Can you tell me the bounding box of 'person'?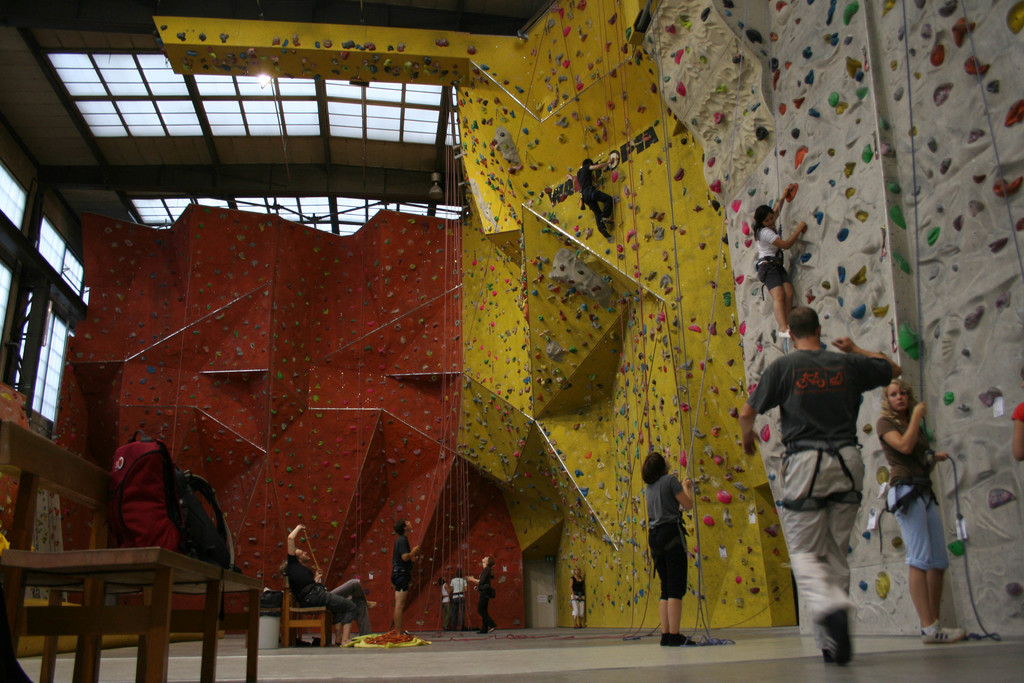
l=751, t=186, r=806, b=337.
